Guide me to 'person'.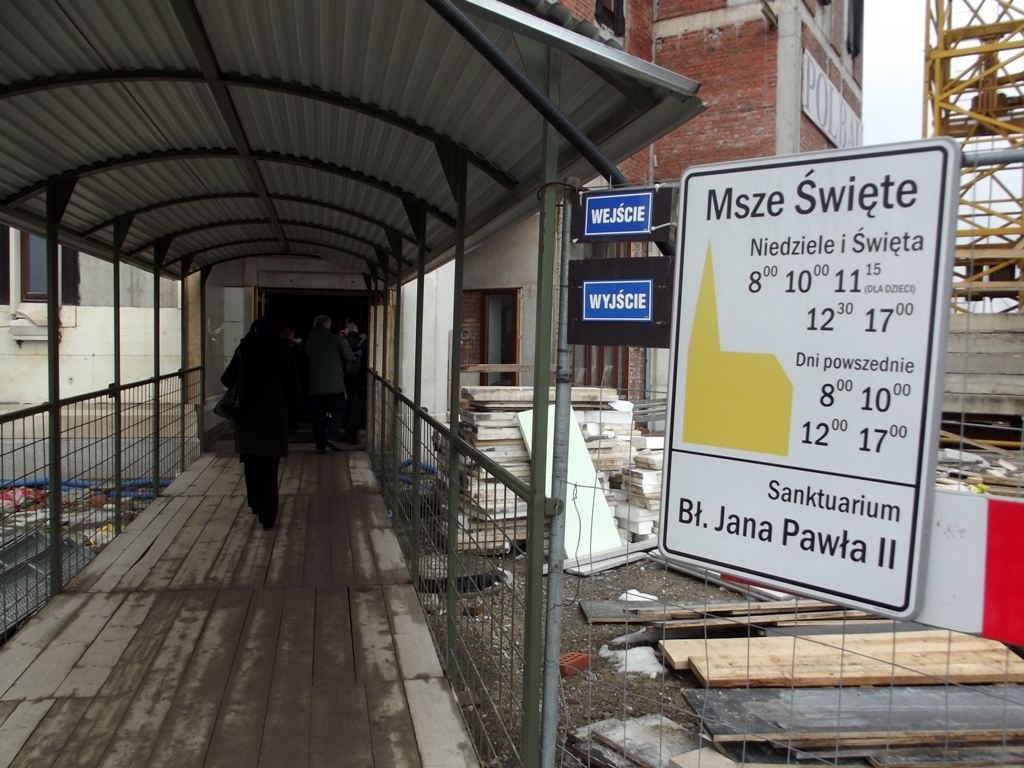
Guidance: 216/318/294/524.
